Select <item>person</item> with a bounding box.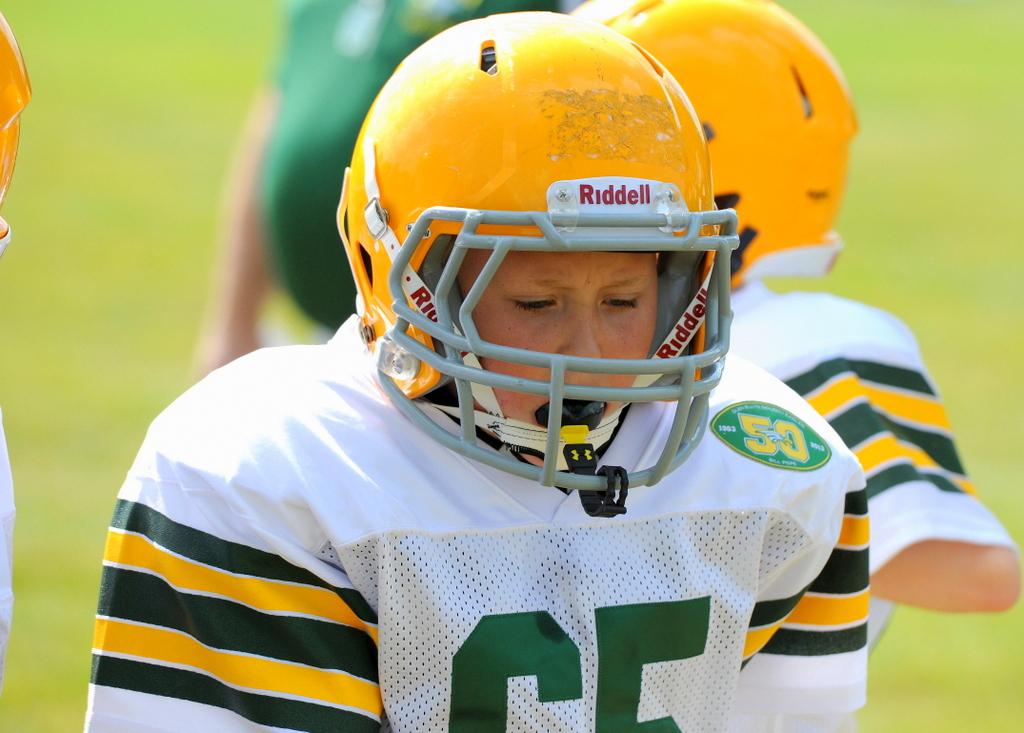
bbox=(562, 0, 1018, 732).
